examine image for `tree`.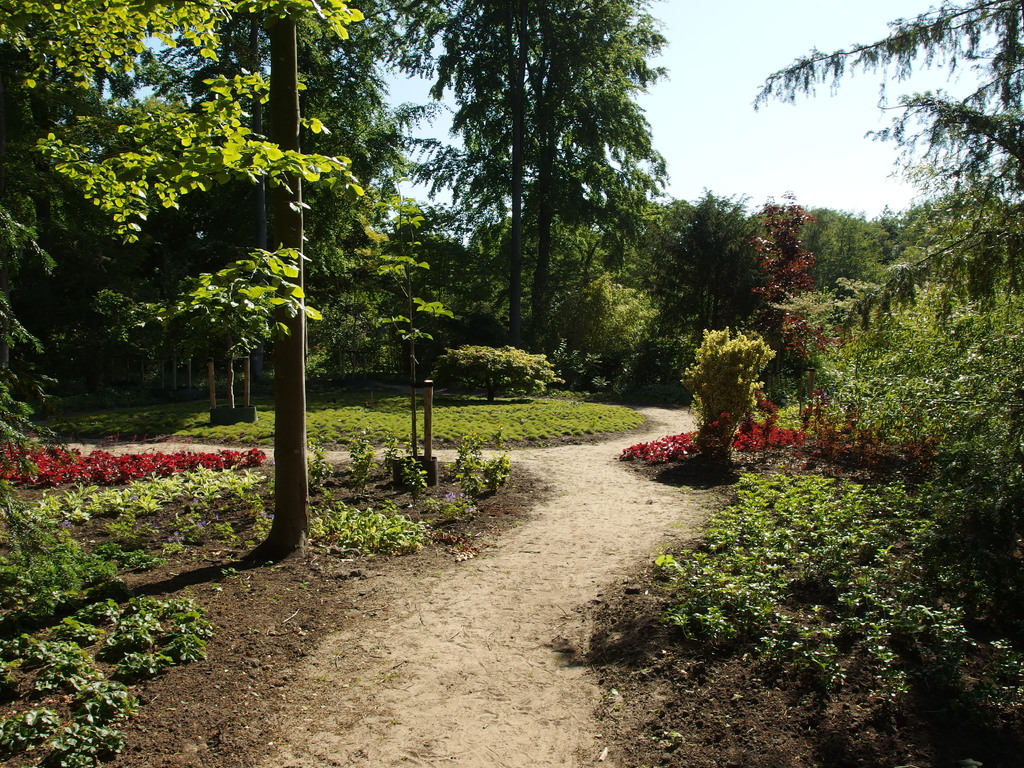
Examination result: x1=607 y1=180 x2=772 y2=358.
